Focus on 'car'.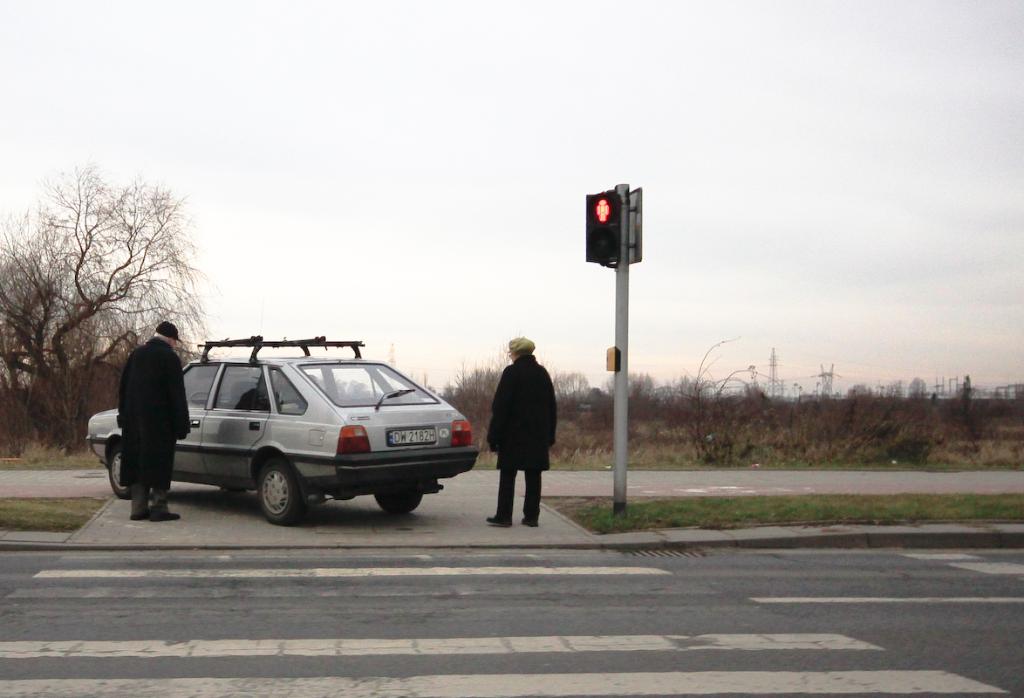
Focused at box(84, 332, 475, 524).
